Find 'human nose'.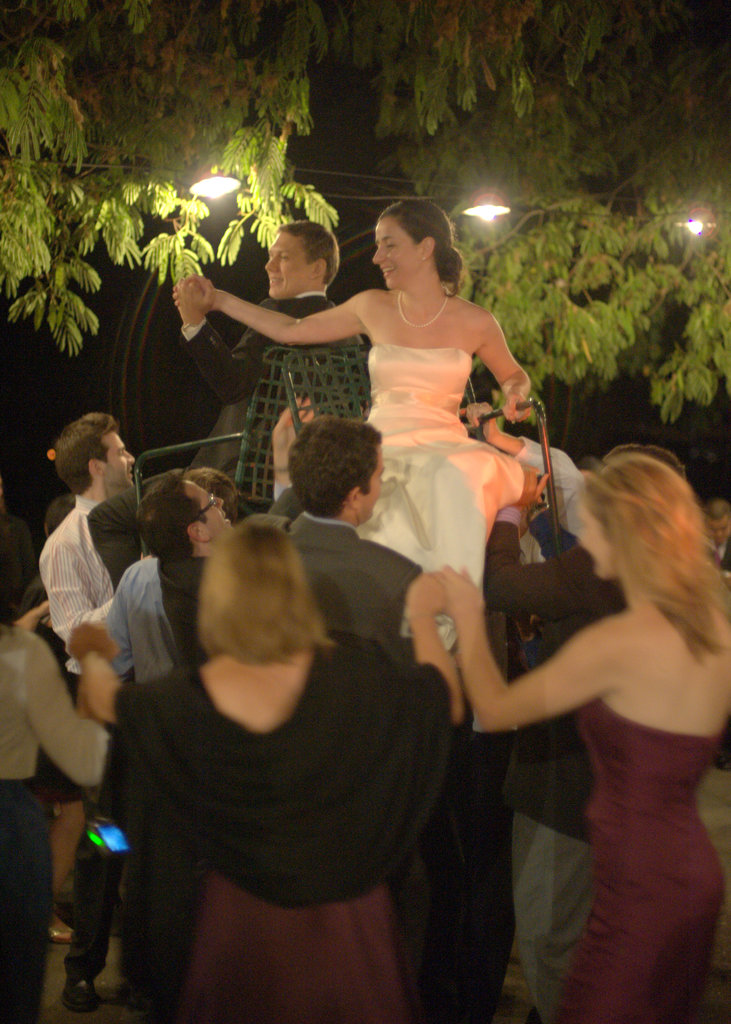
rect(125, 451, 136, 463).
